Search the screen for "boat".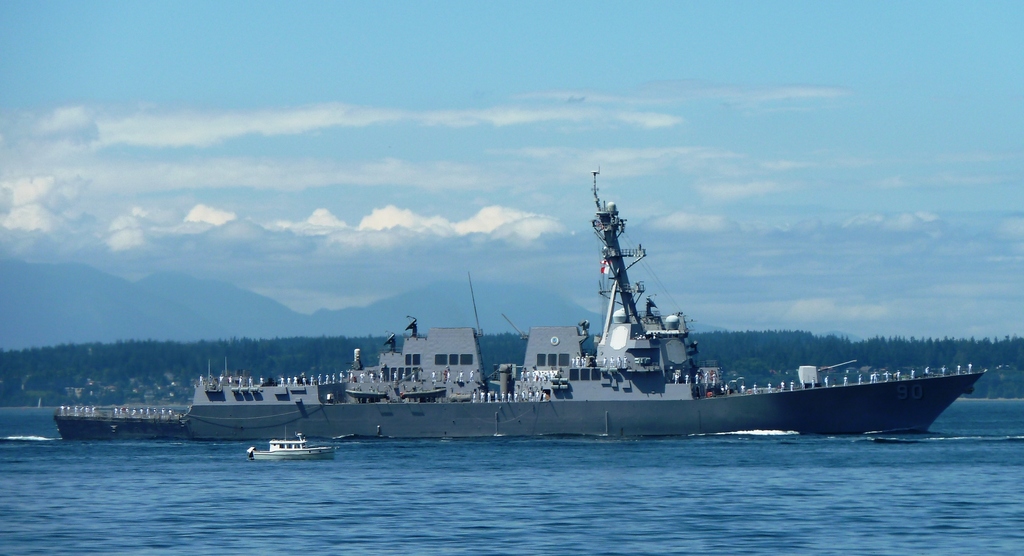
Found at box=[251, 427, 336, 462].
